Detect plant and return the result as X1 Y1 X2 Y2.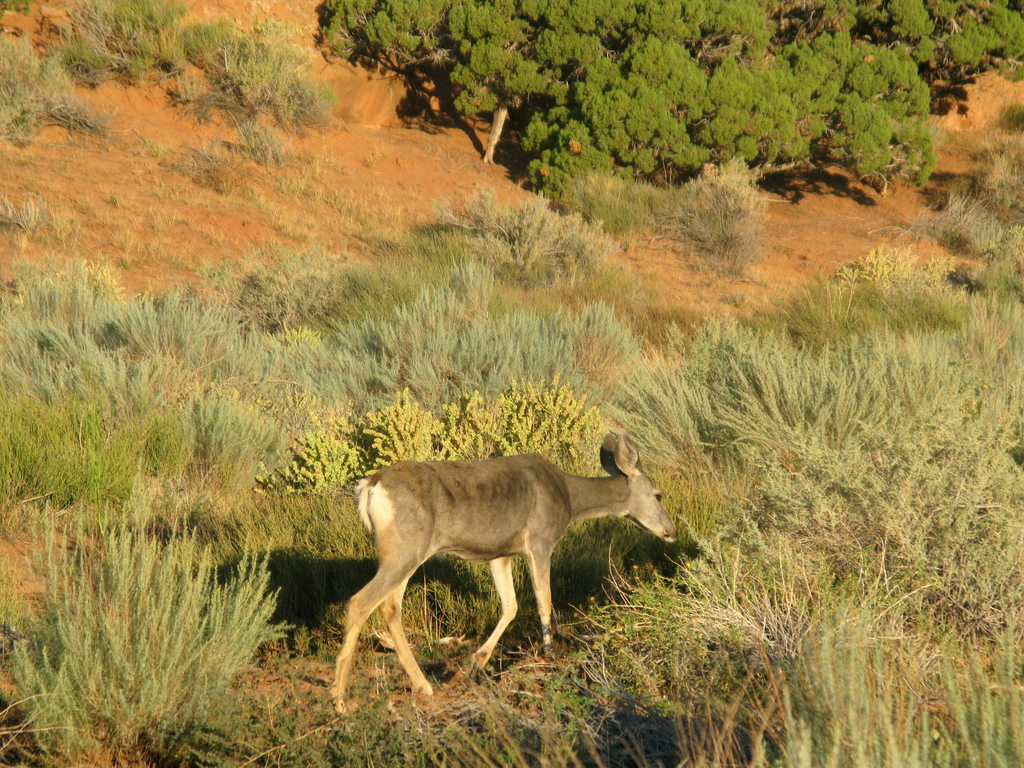
12 247 123 317.
